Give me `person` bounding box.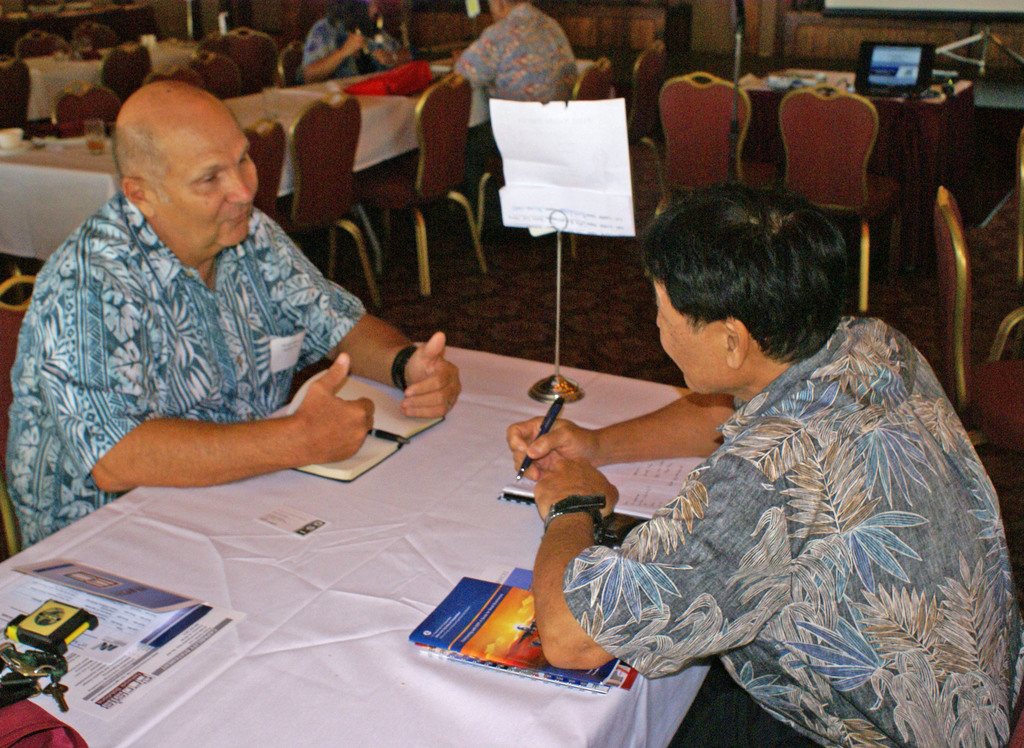
left=299, top=0, right=414, bottom=86.
